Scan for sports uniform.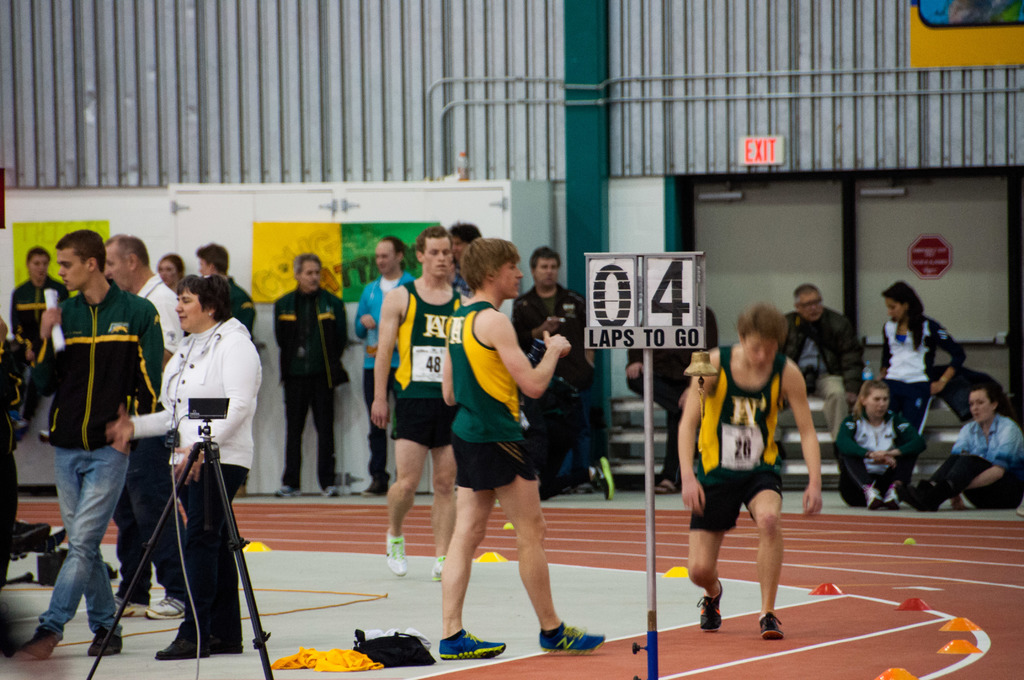
Scan result: (x1=387, y1=299, x2=464, y2=454).
